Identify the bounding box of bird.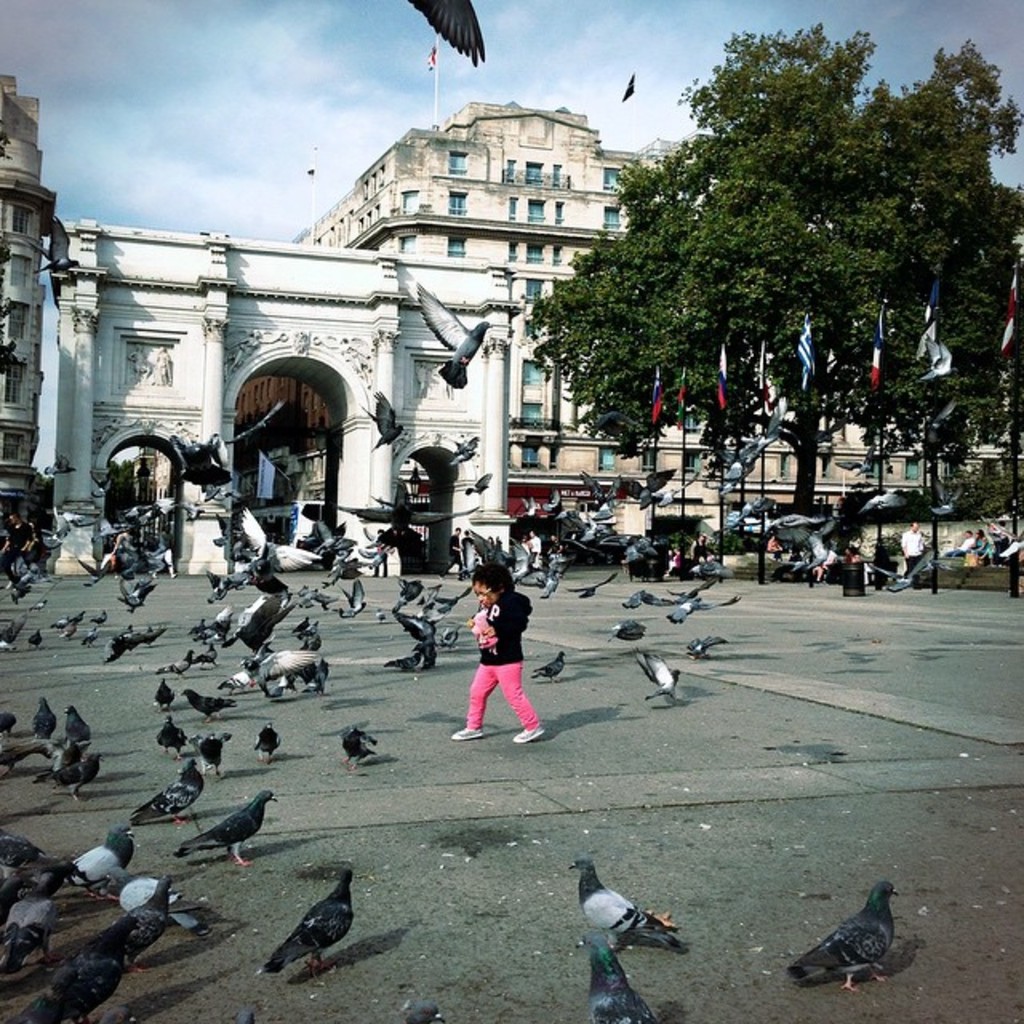
355:389:406:450.
